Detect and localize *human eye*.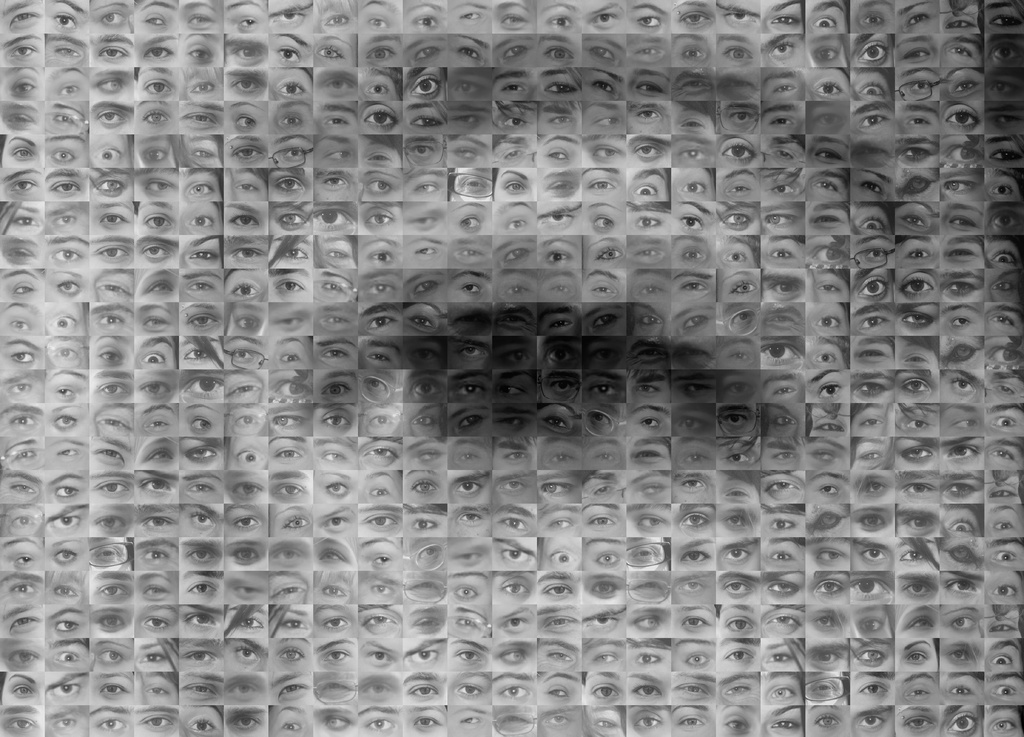
Localized at rect(12, 179, 34, 197).
